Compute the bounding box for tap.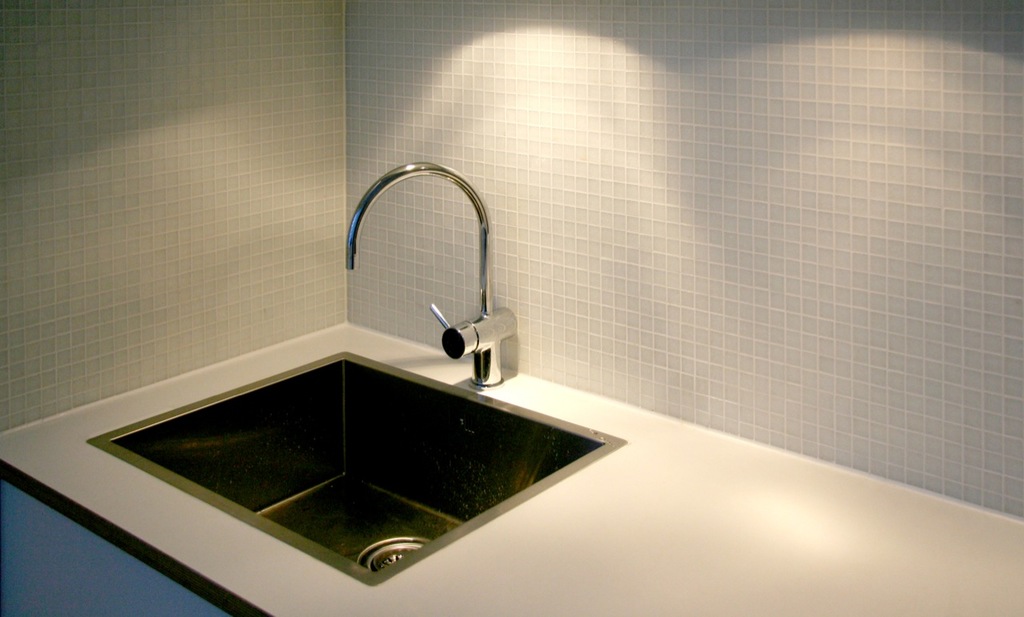
(344,162,521,387).
